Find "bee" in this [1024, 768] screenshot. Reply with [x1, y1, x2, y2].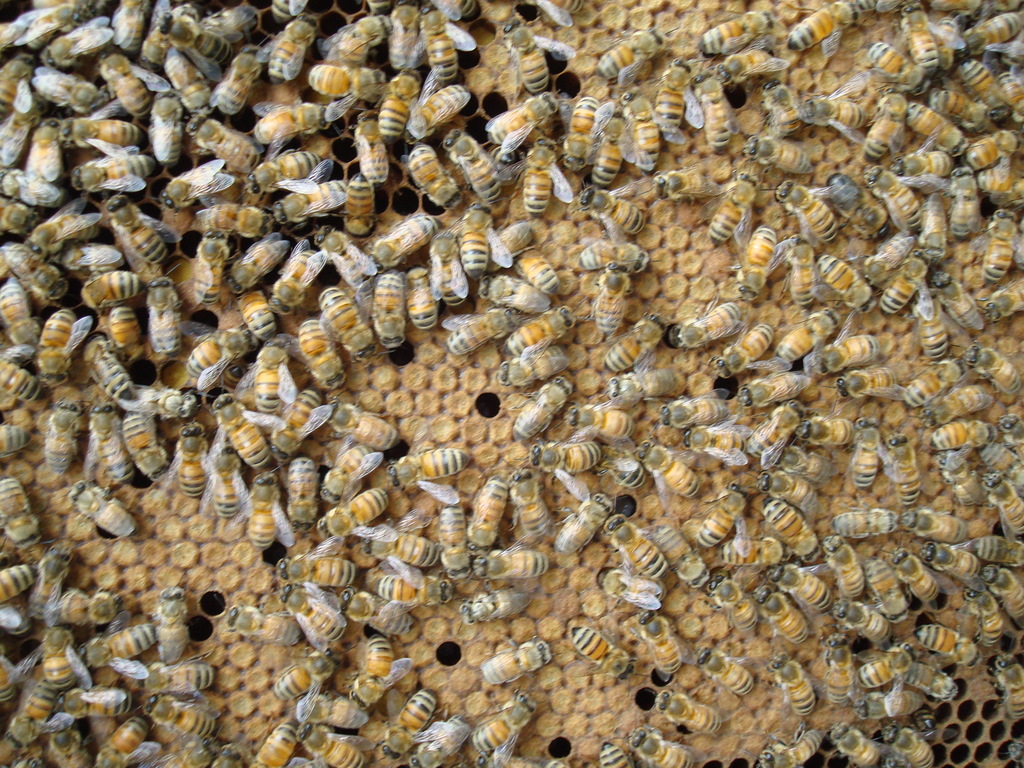
[773, 312, 828, 364].
